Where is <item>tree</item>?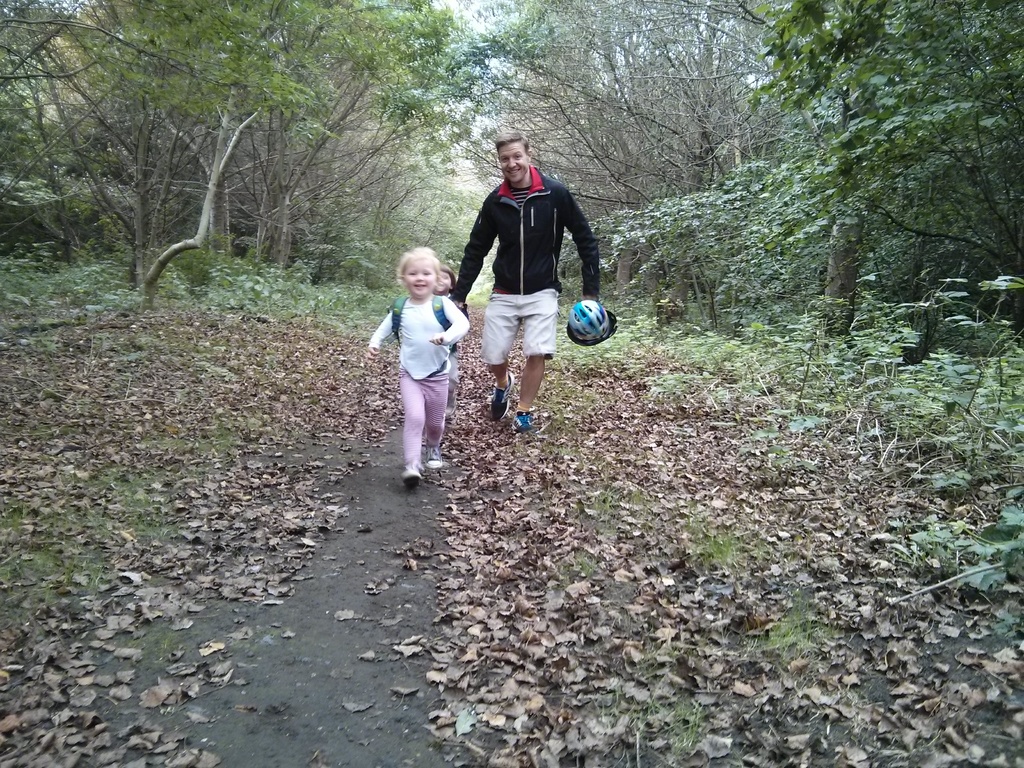
select_region(49, 0, 463, 316).
